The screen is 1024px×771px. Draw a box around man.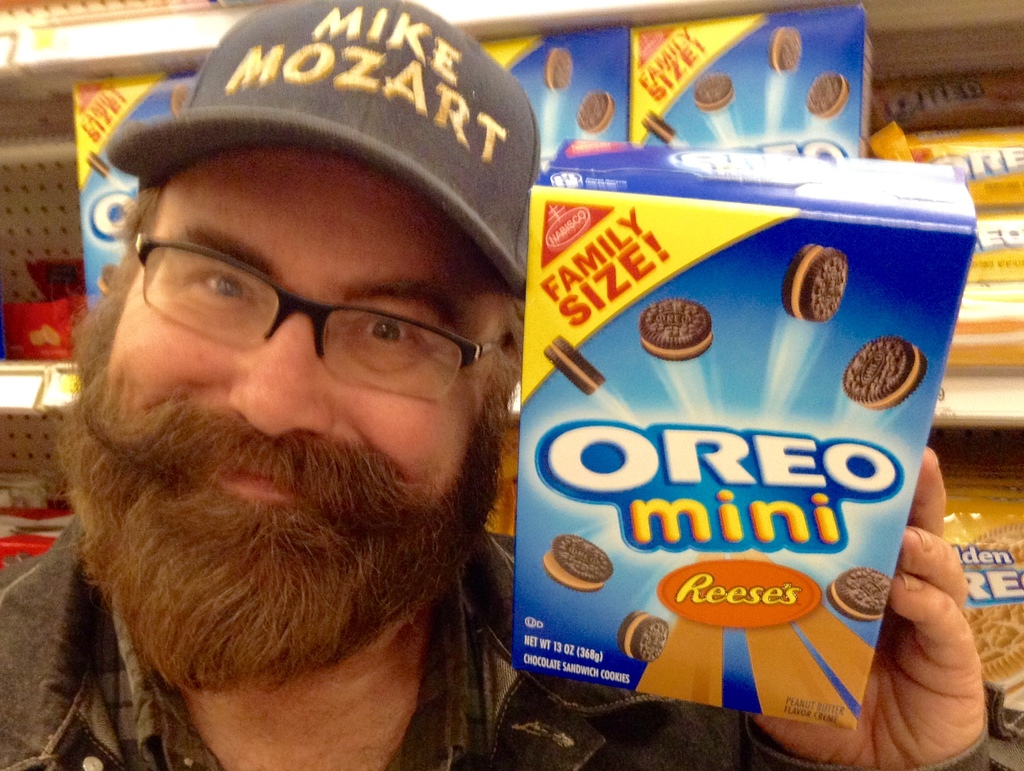
<box>0,0,1023,770</box>.
